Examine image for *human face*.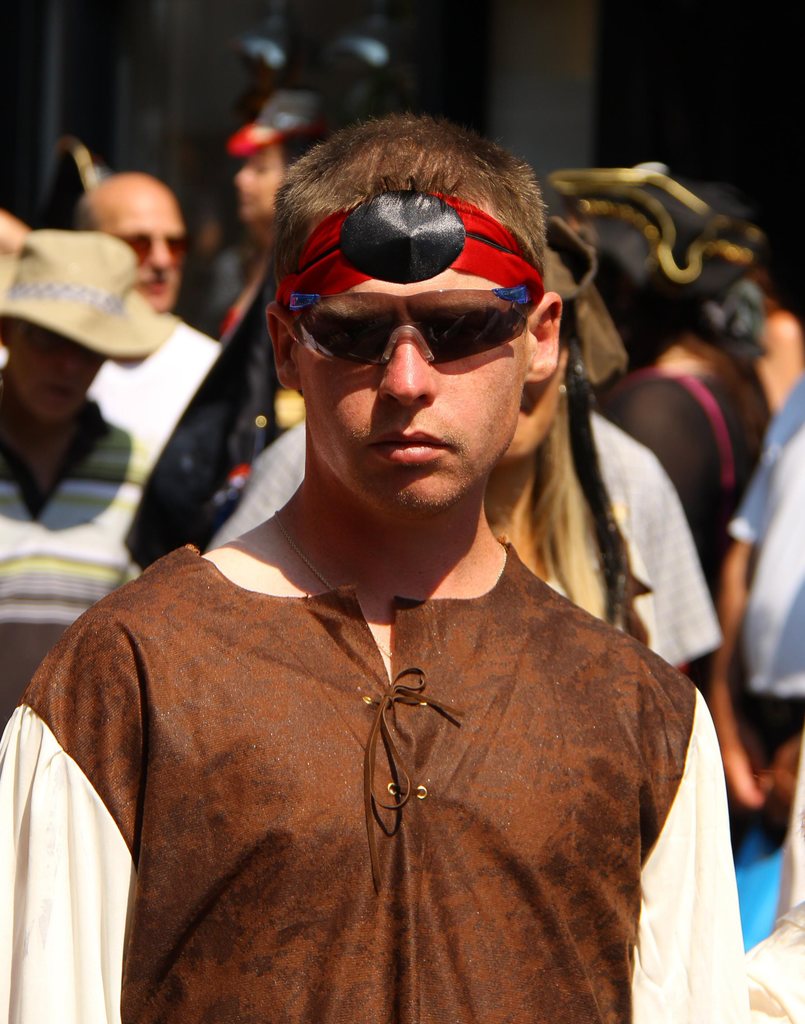
Examination result: <bbox>302, 268, 524, 501</bbox>.
